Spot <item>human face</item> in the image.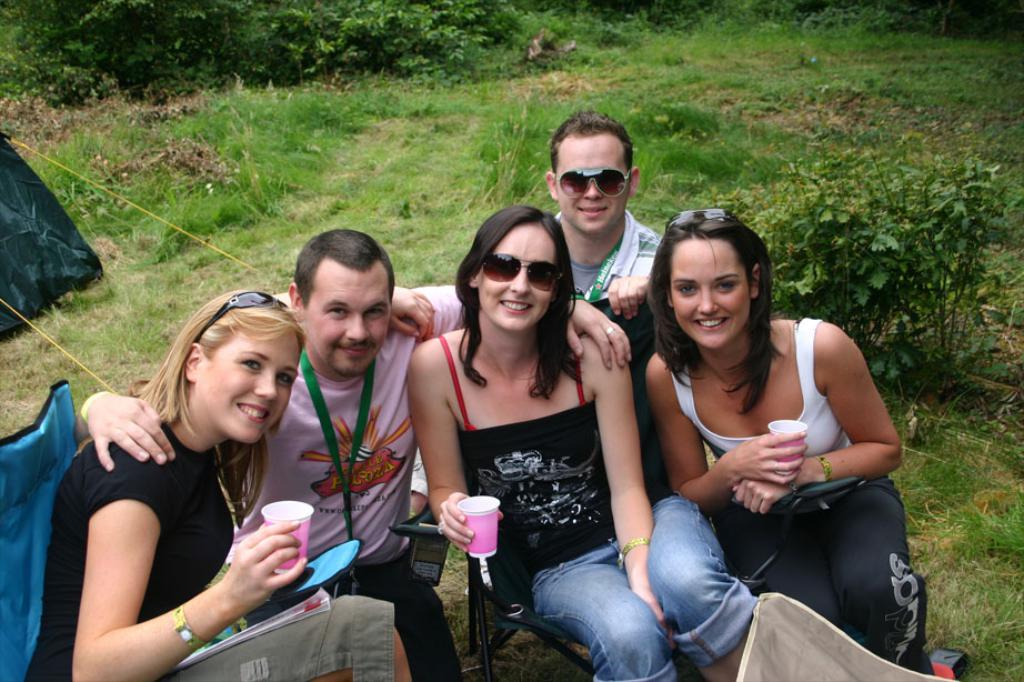
<item>human face</item> found at 479:225:560:330.
